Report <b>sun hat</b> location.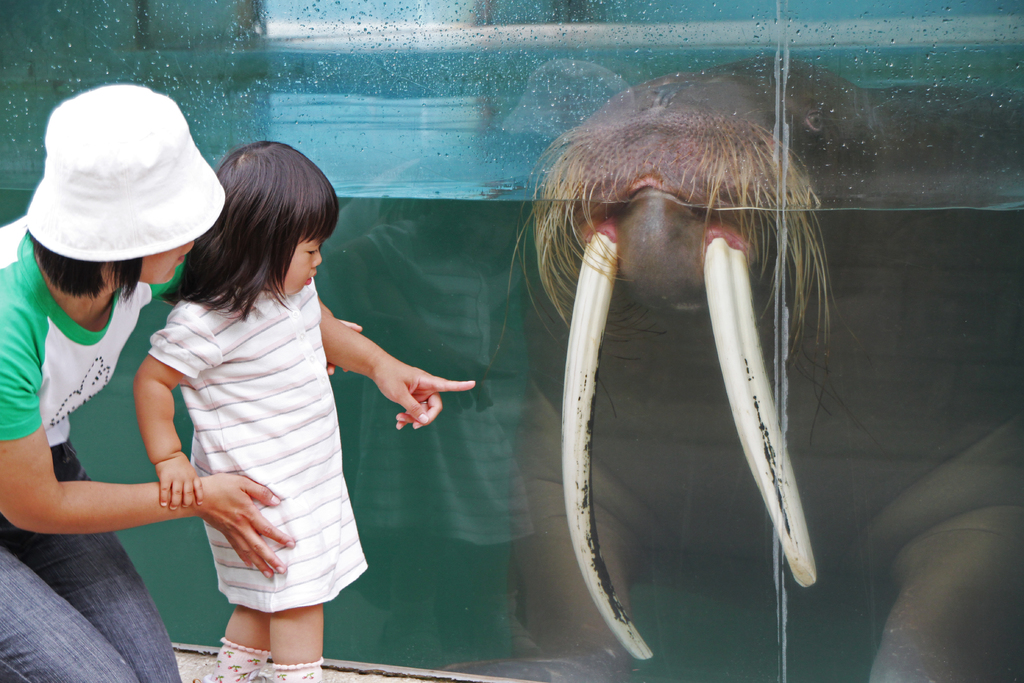
Report: 24,81,231,260.
